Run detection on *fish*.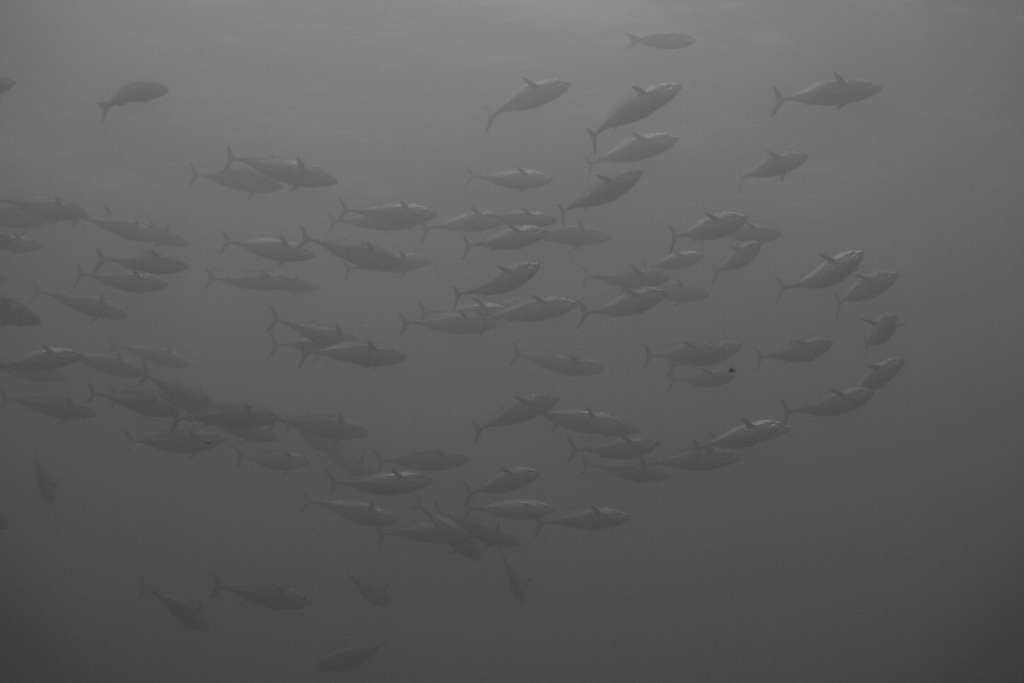
Result: 540 497 645 538.
